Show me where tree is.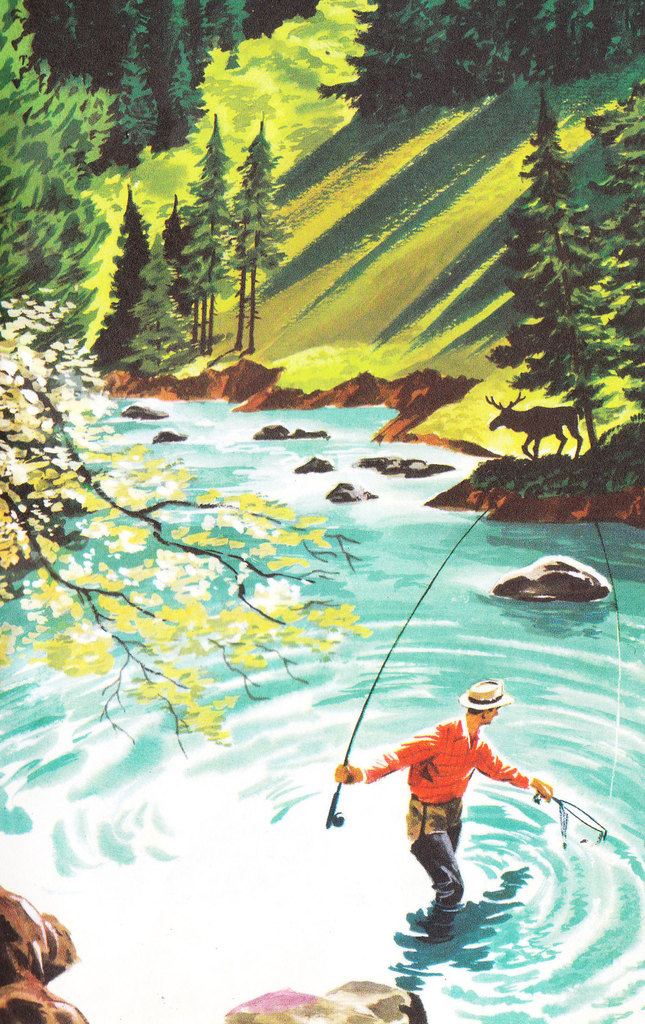
tree is at 157:196:201:324.
